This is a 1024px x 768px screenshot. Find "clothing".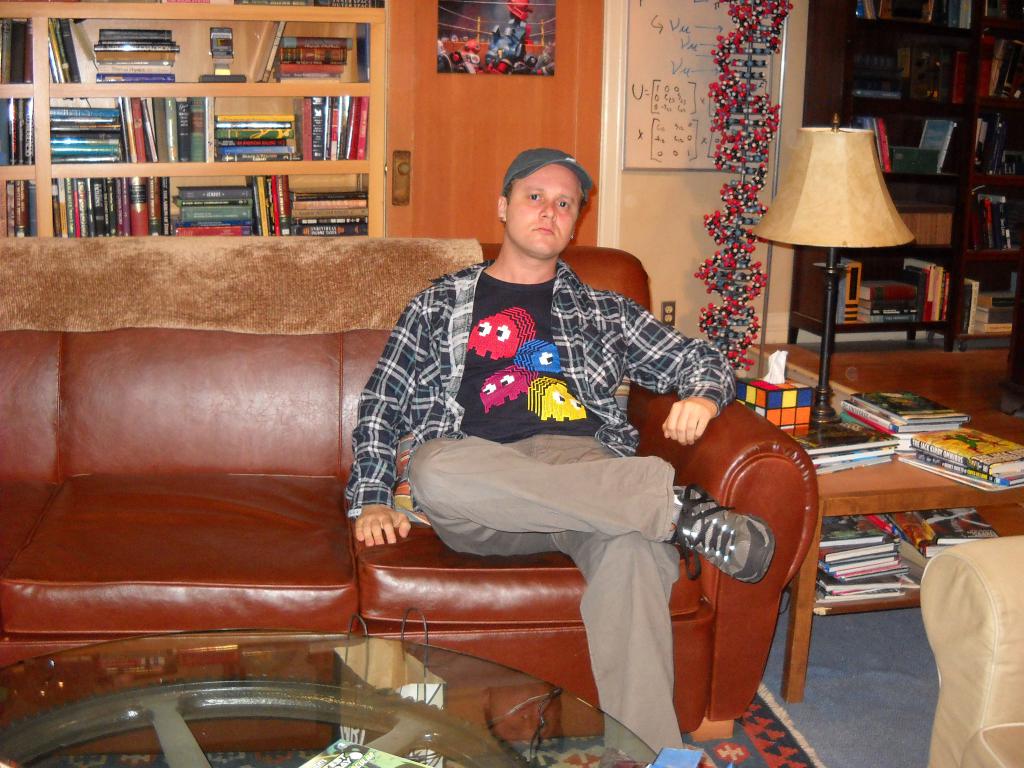
Bounding box: [488, 13, 531, 63].
